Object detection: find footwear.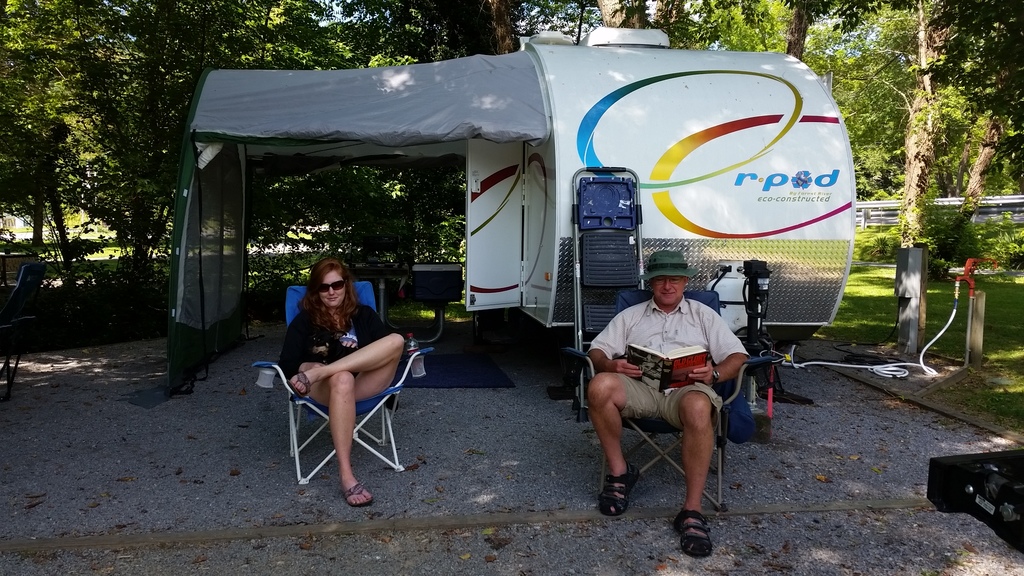
675:502:728:557.
